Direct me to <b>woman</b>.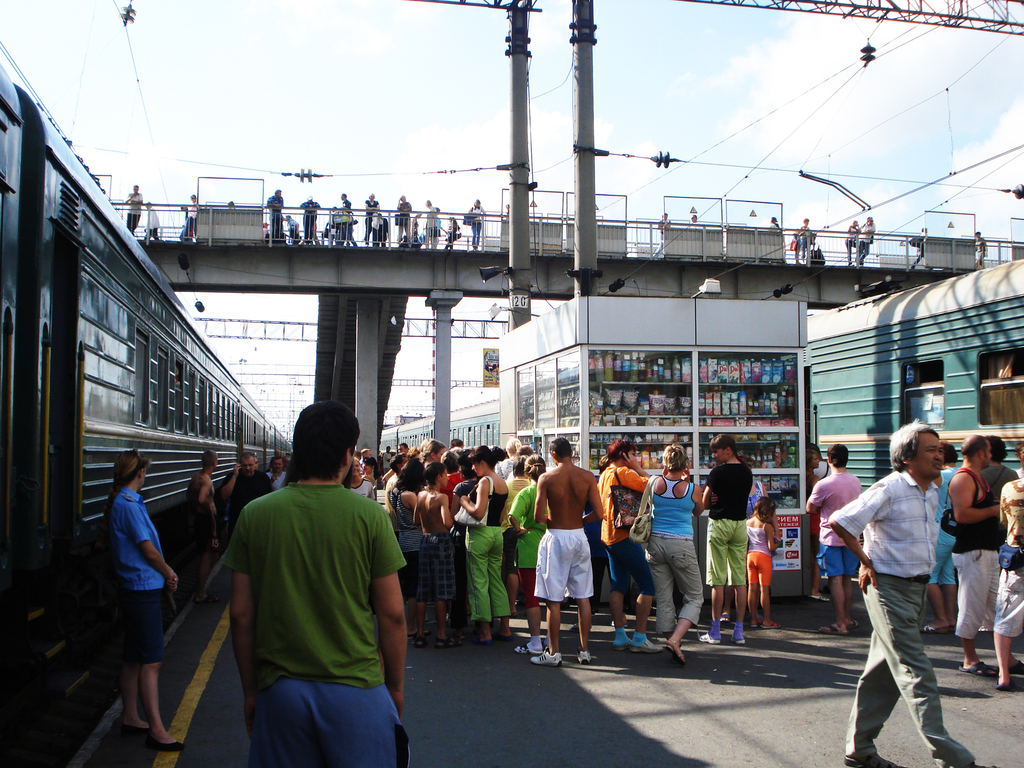
Direction: pyautogui.locateOnScreen(598, 438, 662, 657).
